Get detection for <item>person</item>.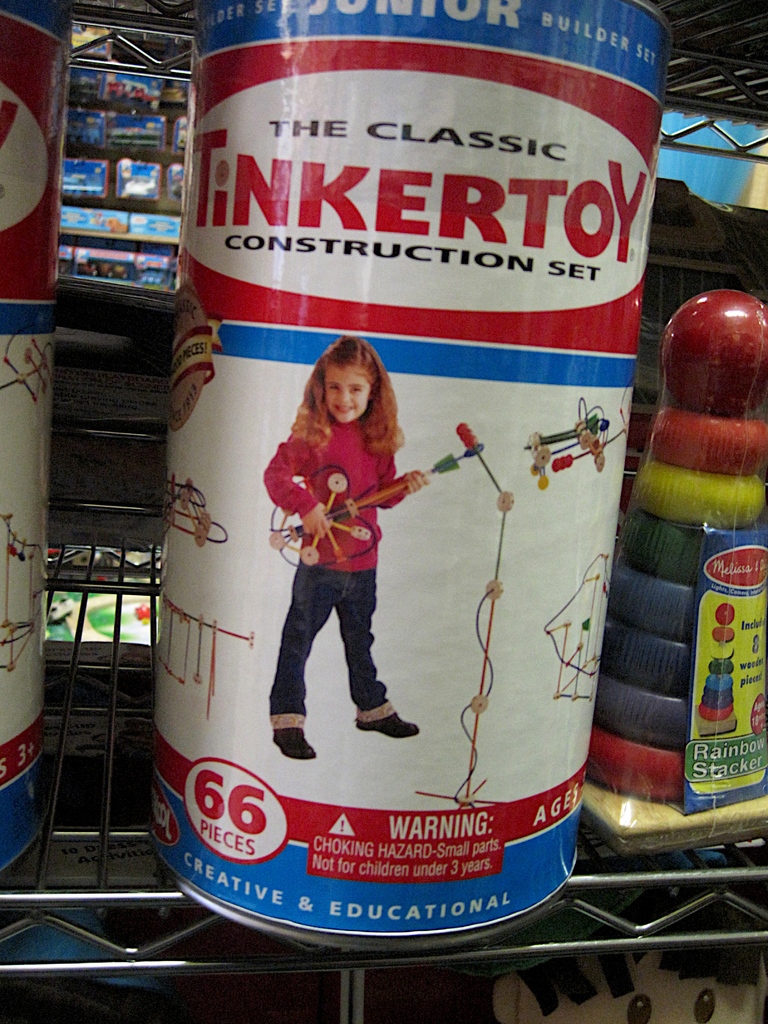
Detection: 266,305,436,792.
